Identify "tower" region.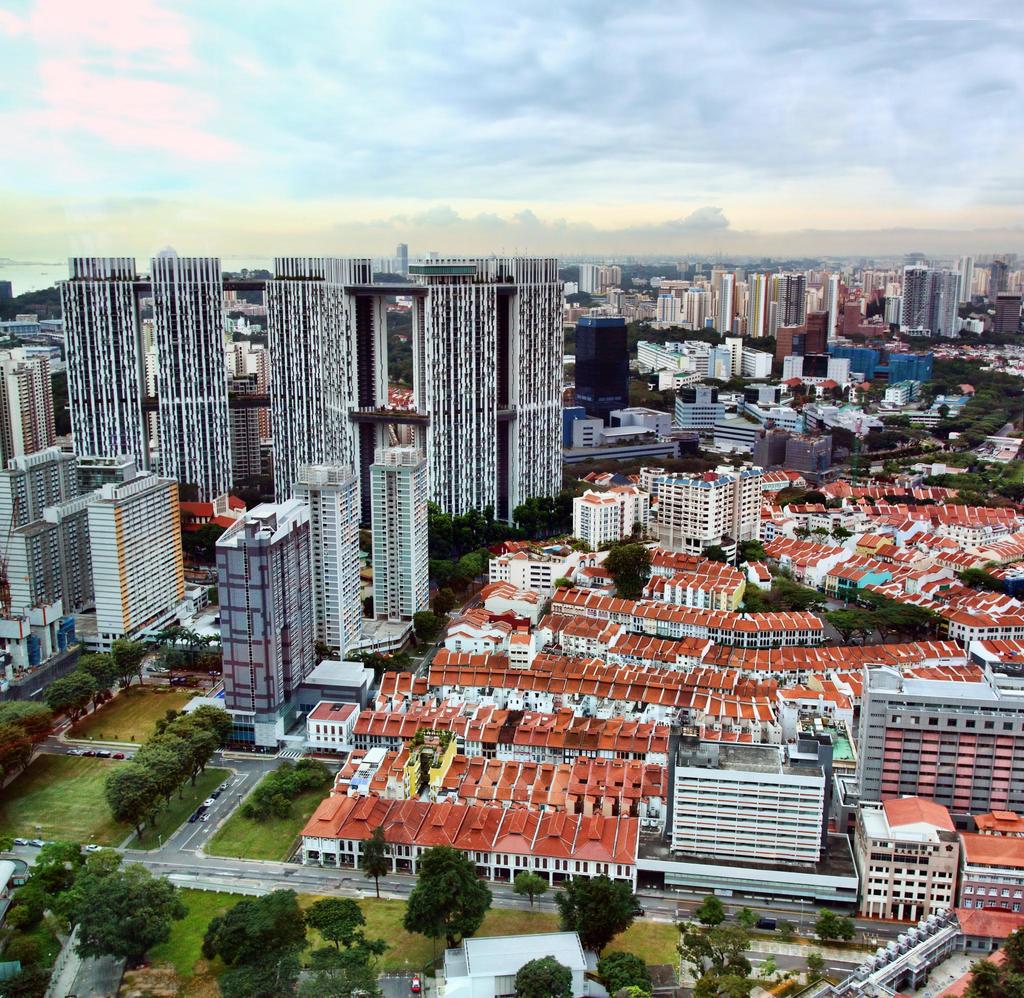
Region: [x1=303, y1=472, x2=355, y2=652].
